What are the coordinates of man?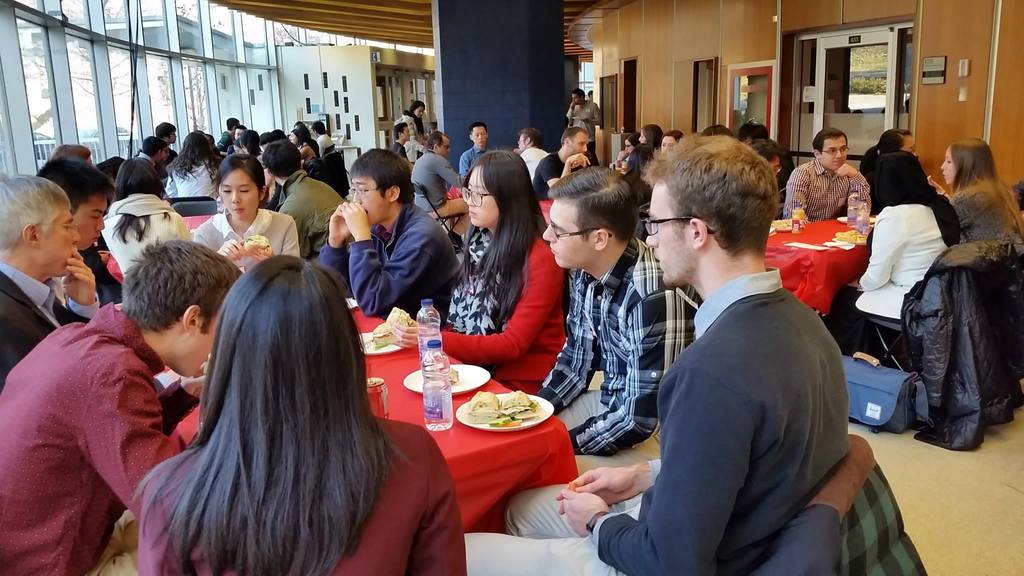
788,126,874,220.
